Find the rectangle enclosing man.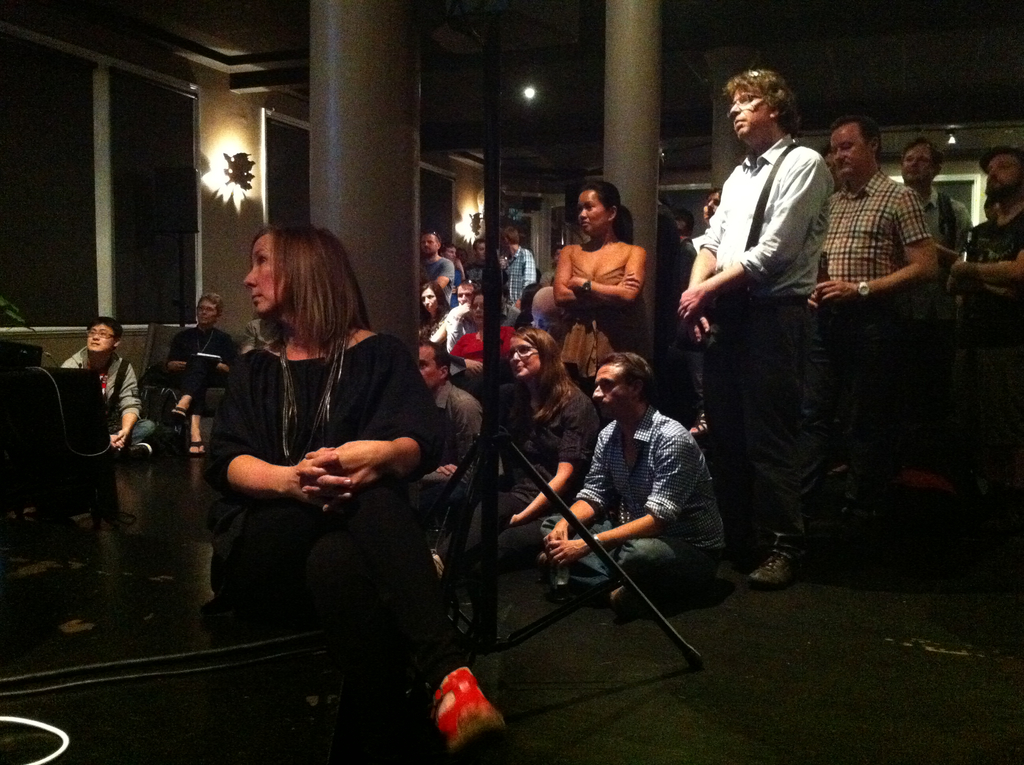
bbox=(419, 346, 506, 526).
